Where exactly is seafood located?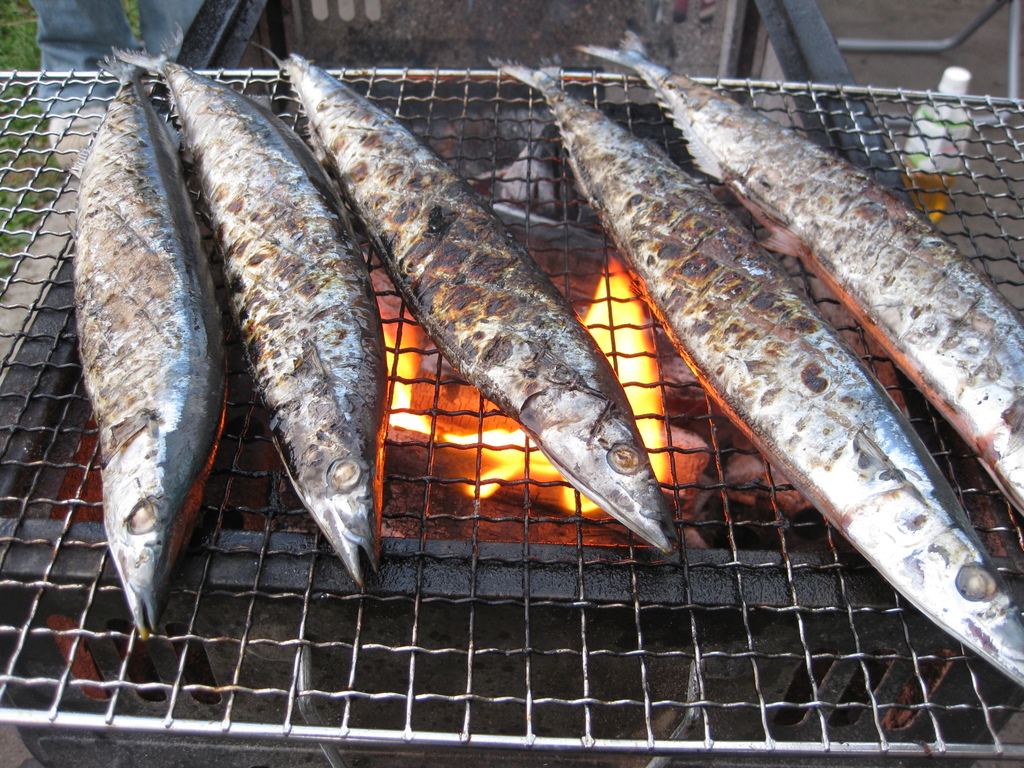
Its bounding box is {"left": 584, "top": 28, "right": 1023, "bottom": 514}.
